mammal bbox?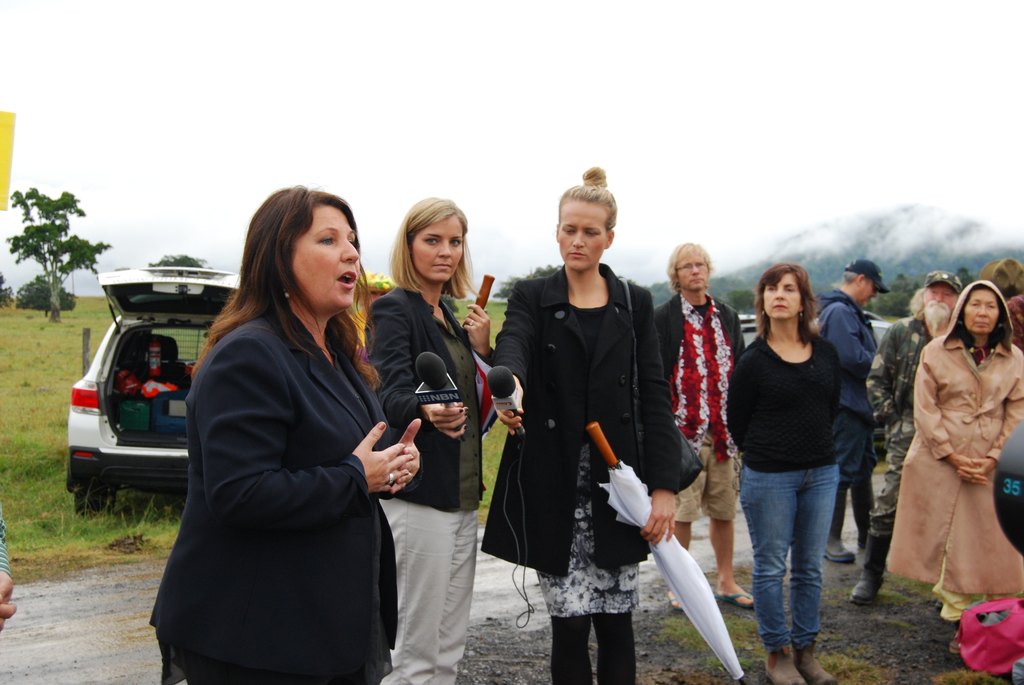
x1=846 y1=269 x2=961 y2=604
